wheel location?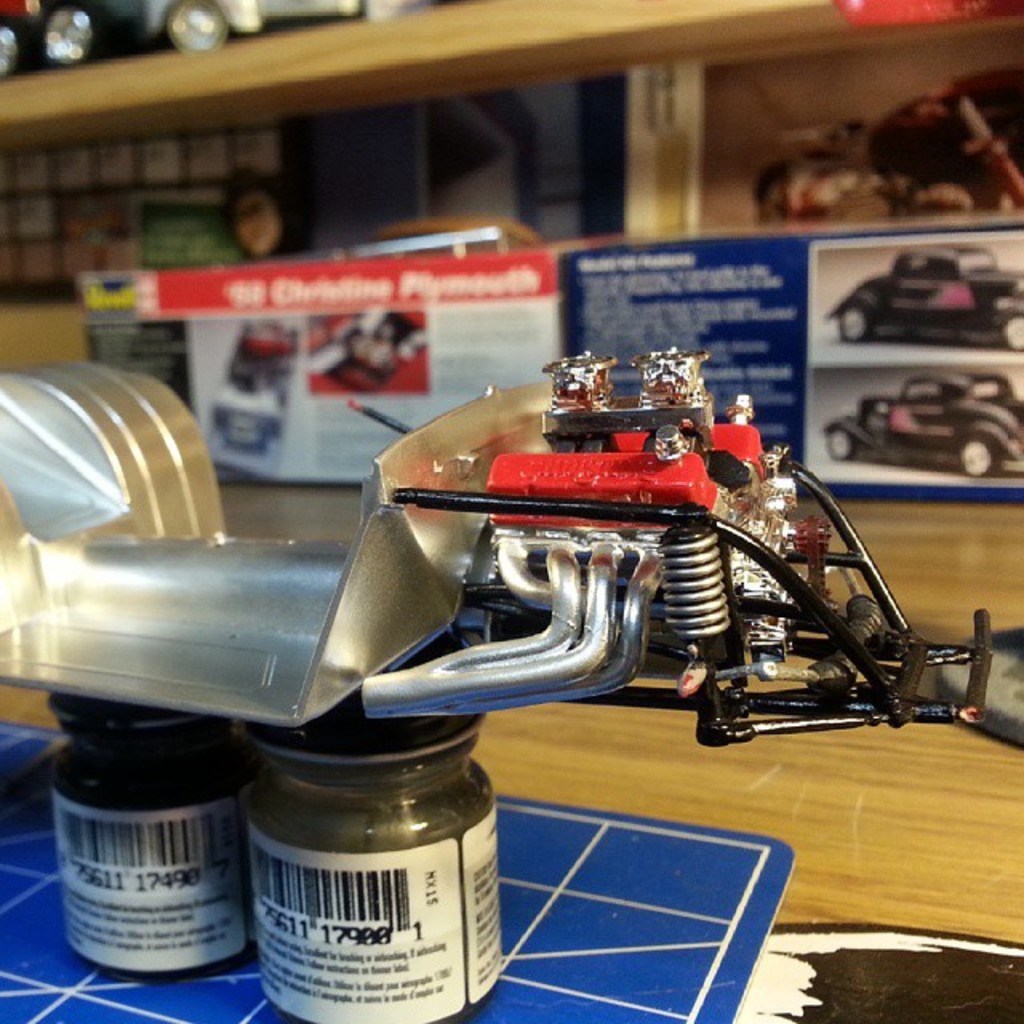
(958,437,994,475)
